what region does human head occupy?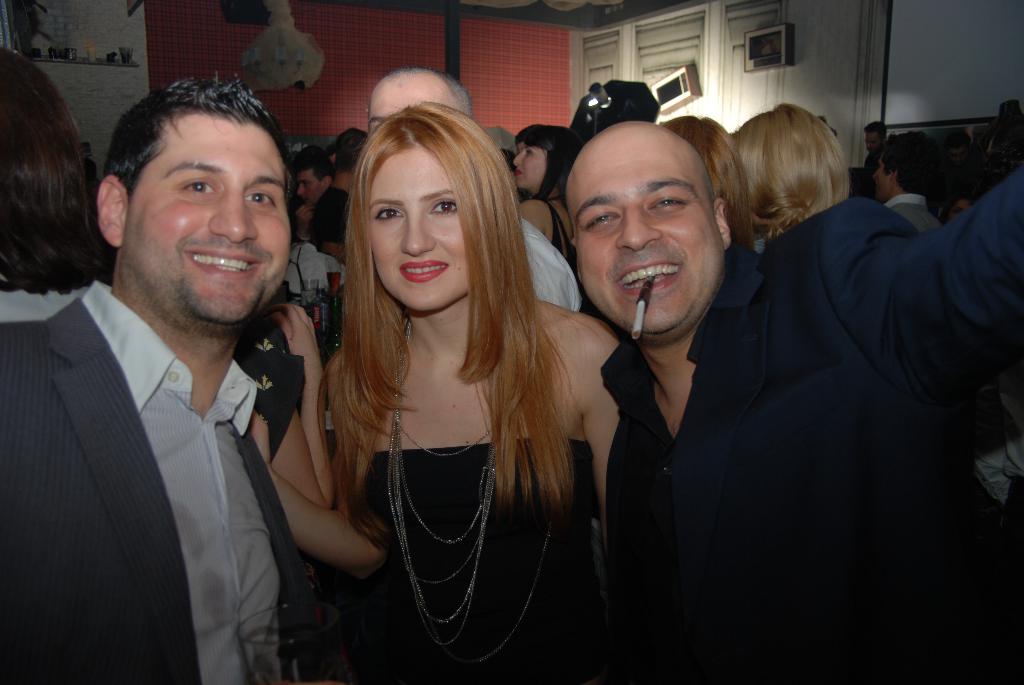
box(513, 121, 580, 198).
